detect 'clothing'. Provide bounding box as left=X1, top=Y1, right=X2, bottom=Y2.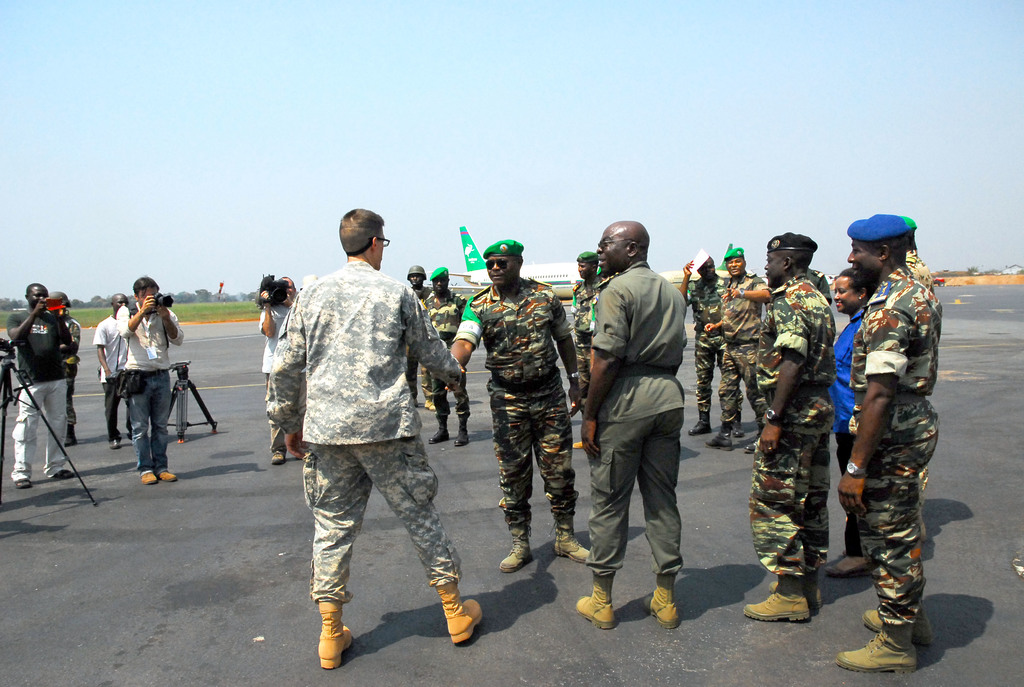
left=411, top=285, right=435, bottom=393.
